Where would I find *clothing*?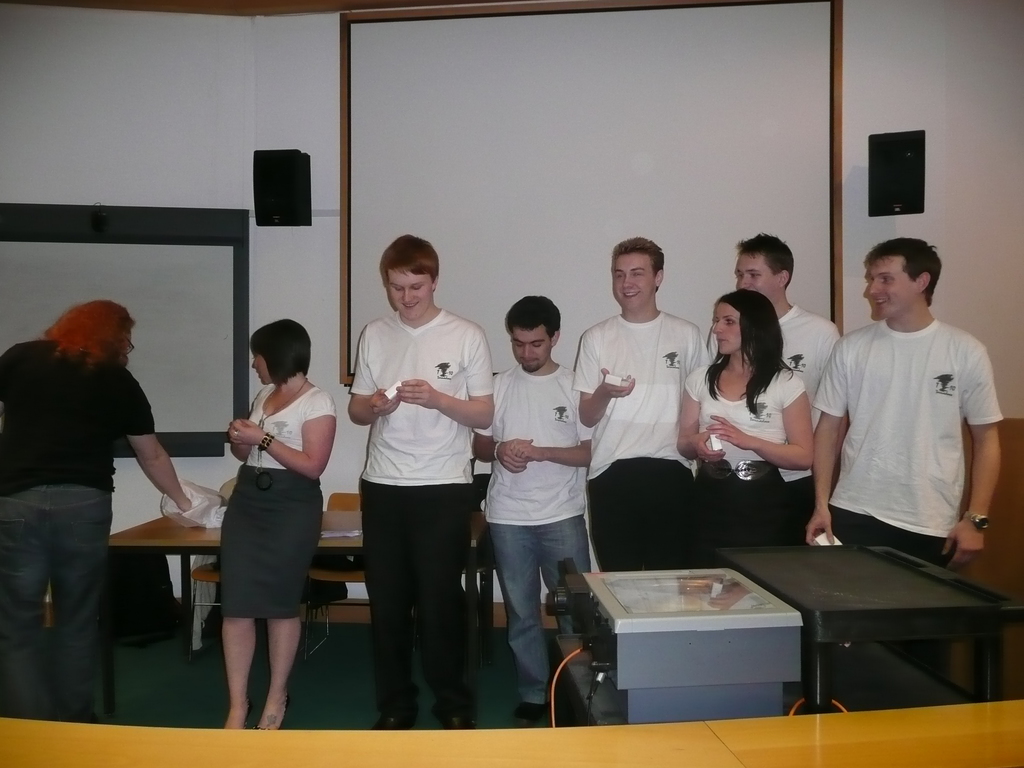
At [349, 309, 499, 721].
